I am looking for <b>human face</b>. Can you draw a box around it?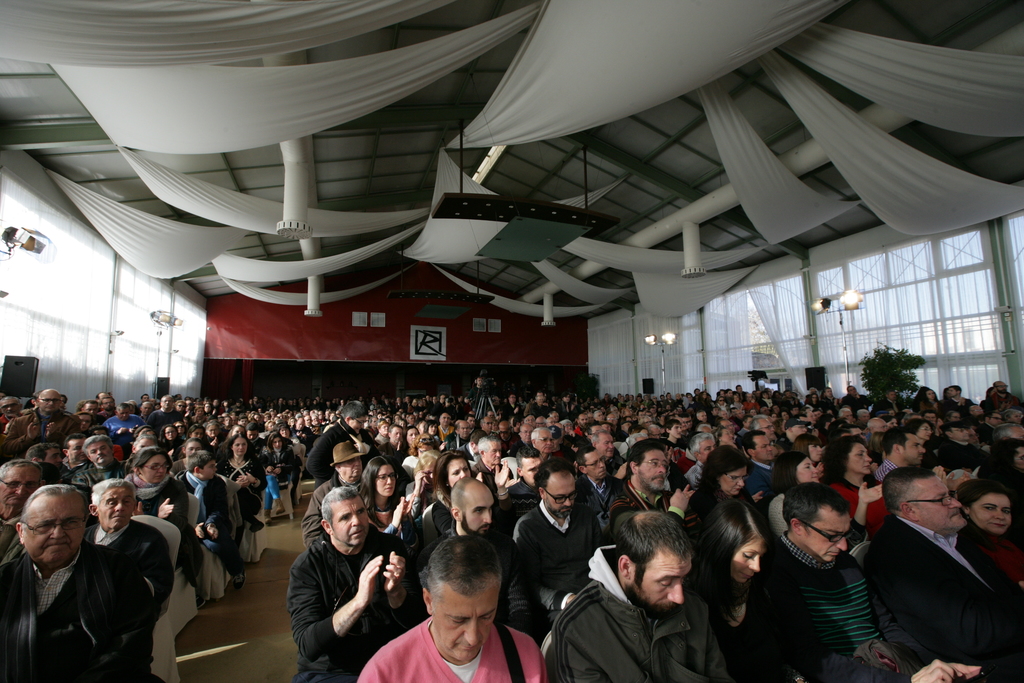
Sure, the bounding box is 723:473:750:496.
